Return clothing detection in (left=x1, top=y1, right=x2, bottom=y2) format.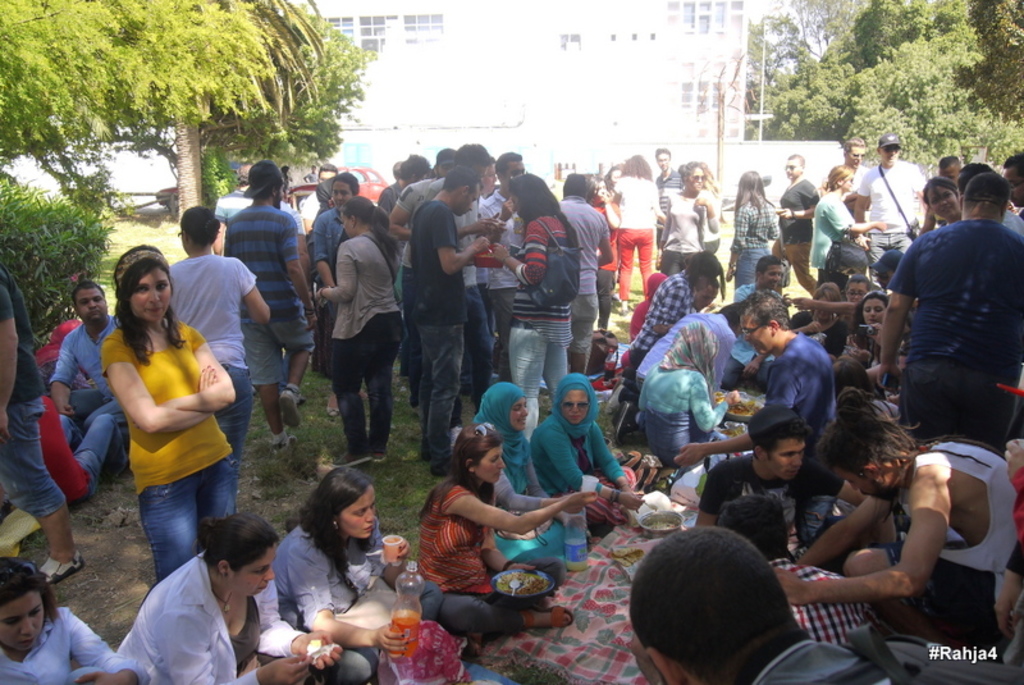
(left=408, top=204, right=465, bottom=462).
